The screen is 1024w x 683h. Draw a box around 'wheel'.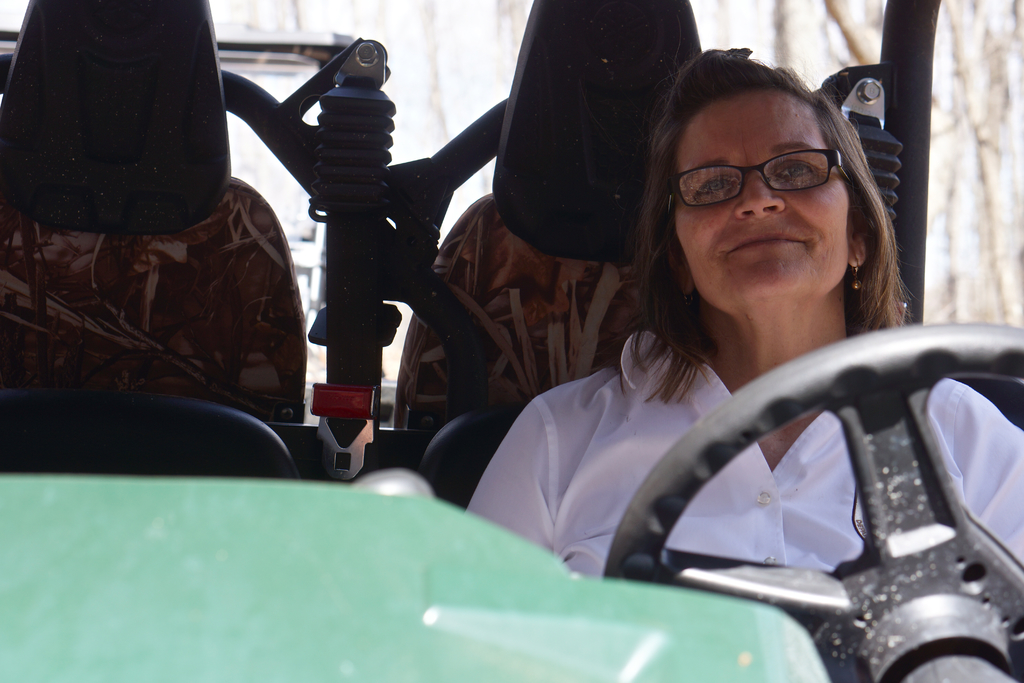
(644,352,998,652).
